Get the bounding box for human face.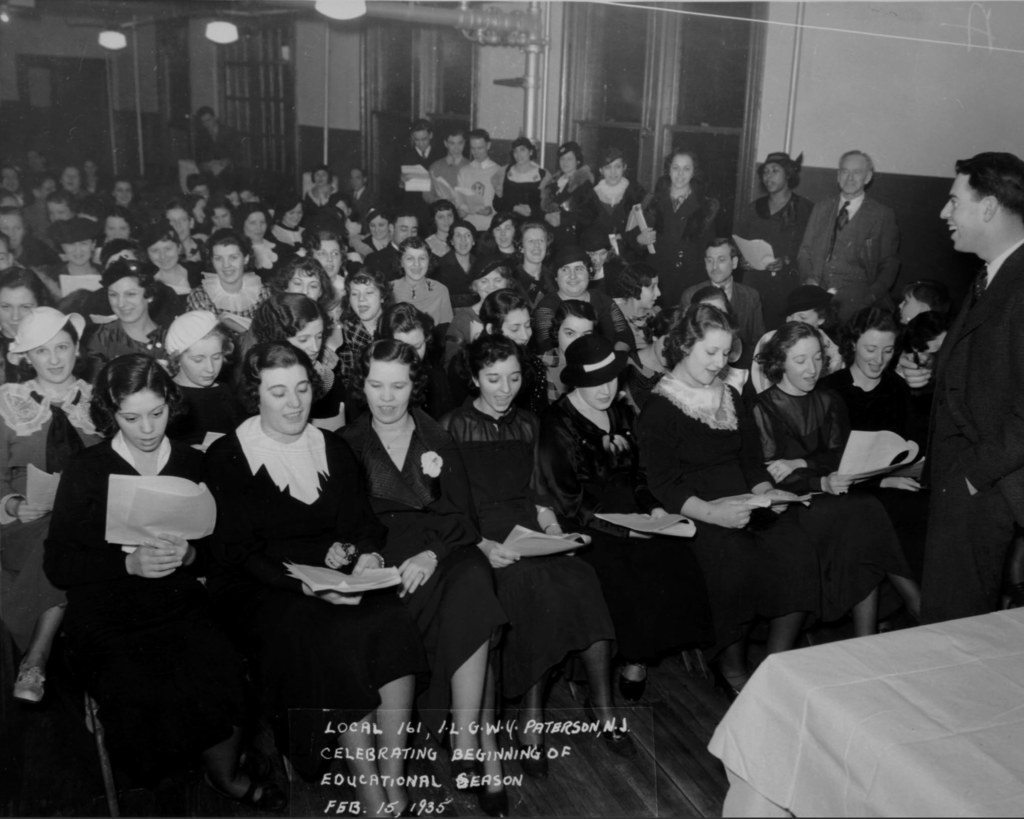
bbox=[200, 112, 216, 129].
